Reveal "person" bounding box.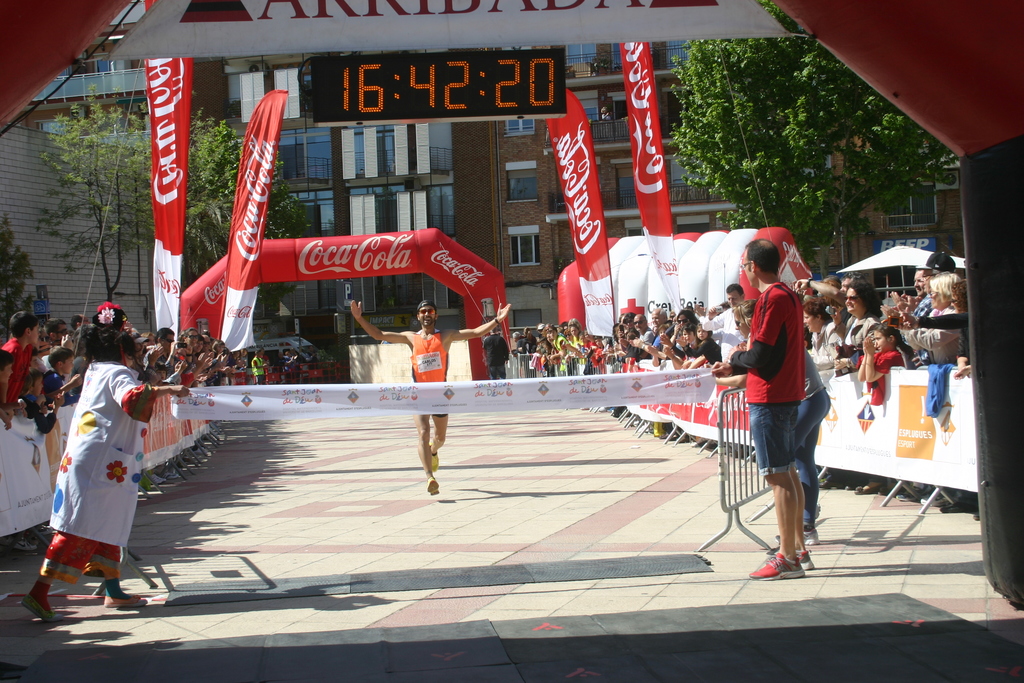
Revealed: 680,319,728,363.
